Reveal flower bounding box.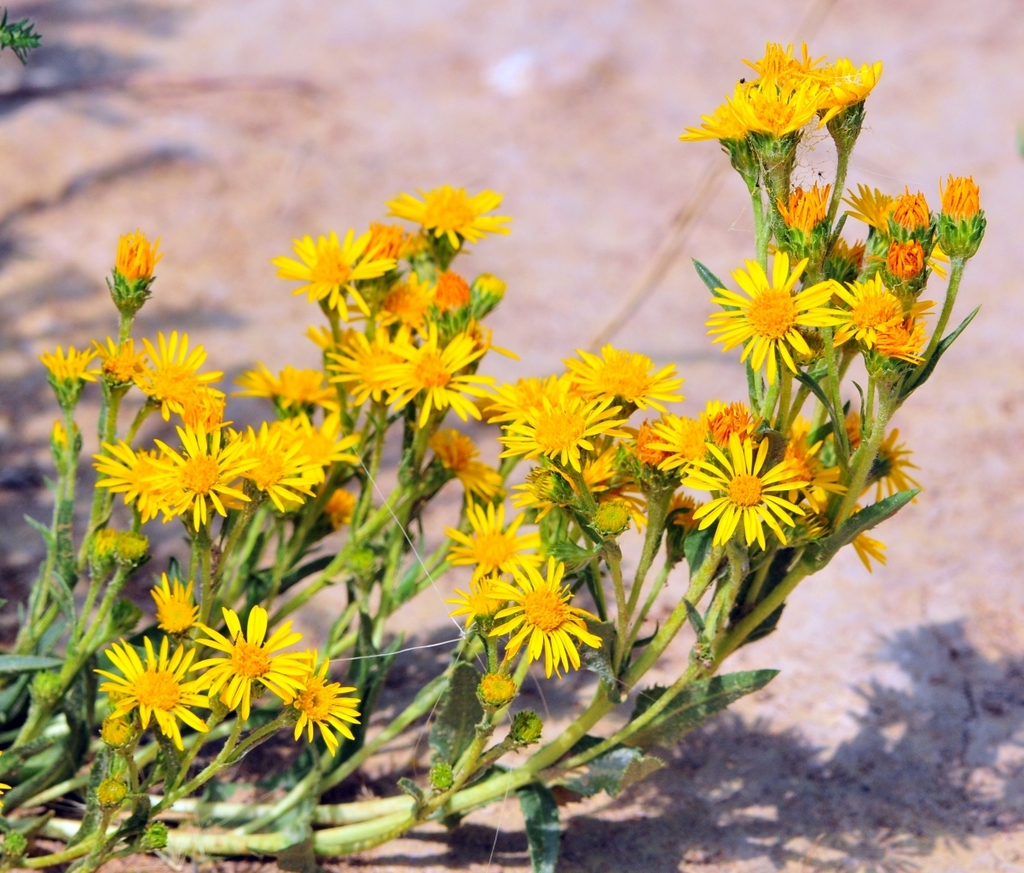
Revealed: 877/306/936/374.
